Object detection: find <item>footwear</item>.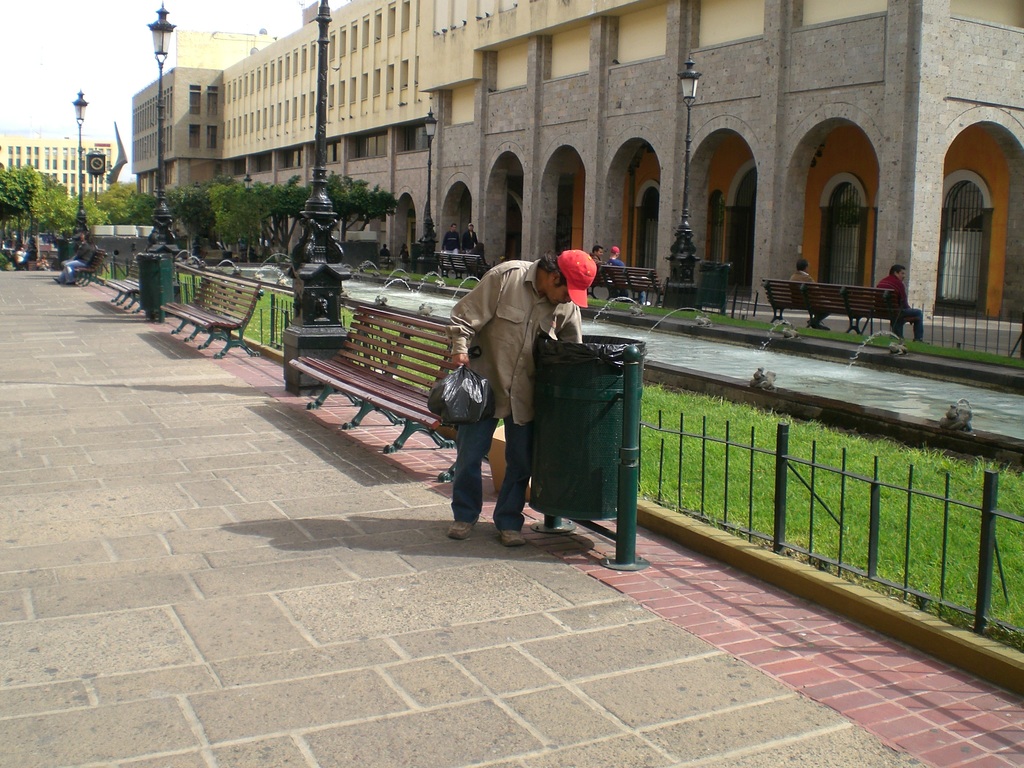
{"x1": 499, "y1": 529, "x2": 525, "y2": 548}.
